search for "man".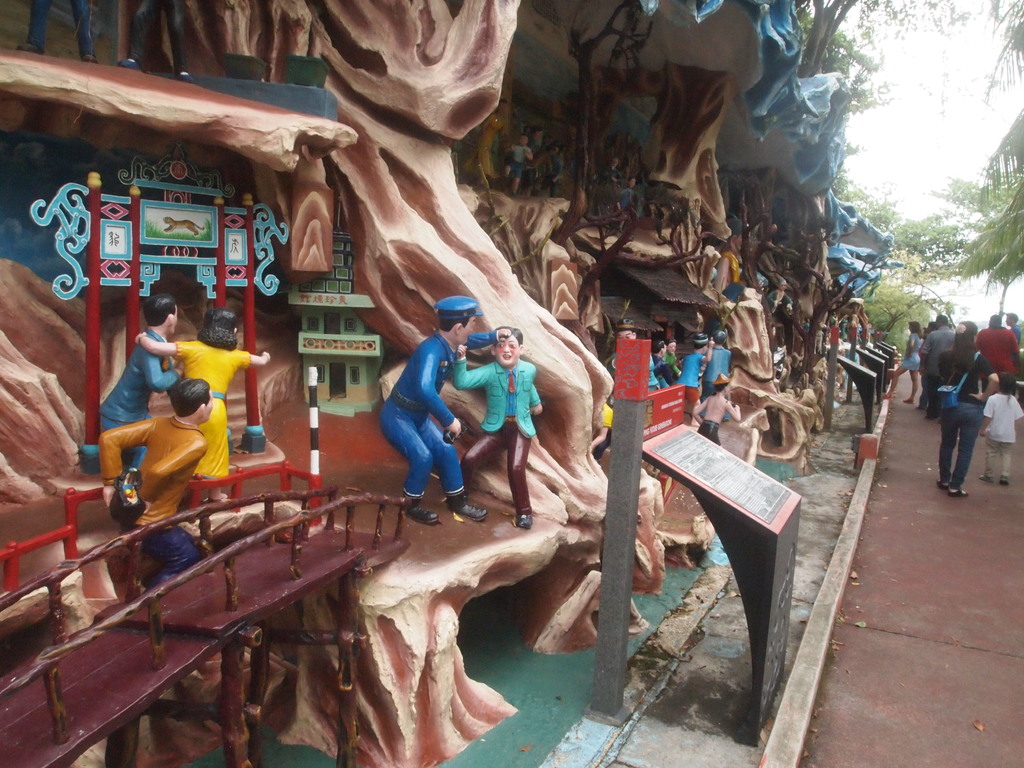
Found at [444,323,552,532].
